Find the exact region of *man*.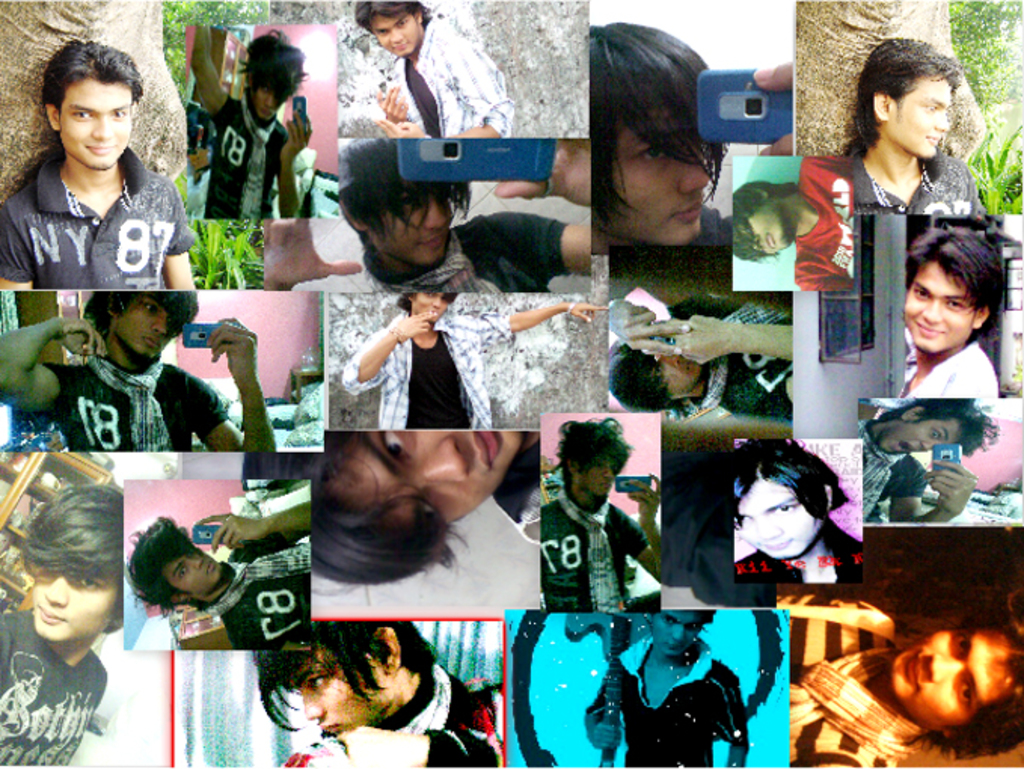
Exact region: [x1=590, y1=20, x2=793, y2=277].
